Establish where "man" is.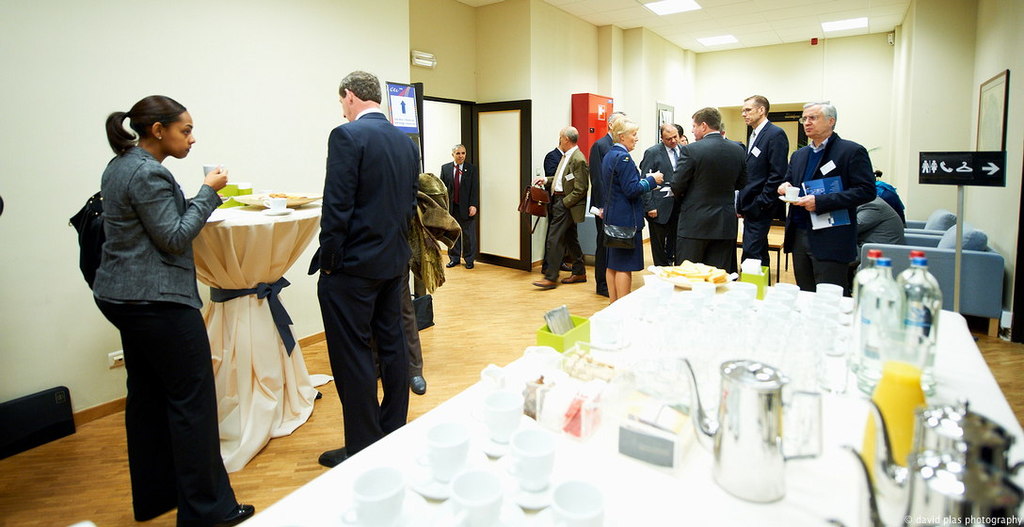
Established at Rect(297, 54, 435, 461).
